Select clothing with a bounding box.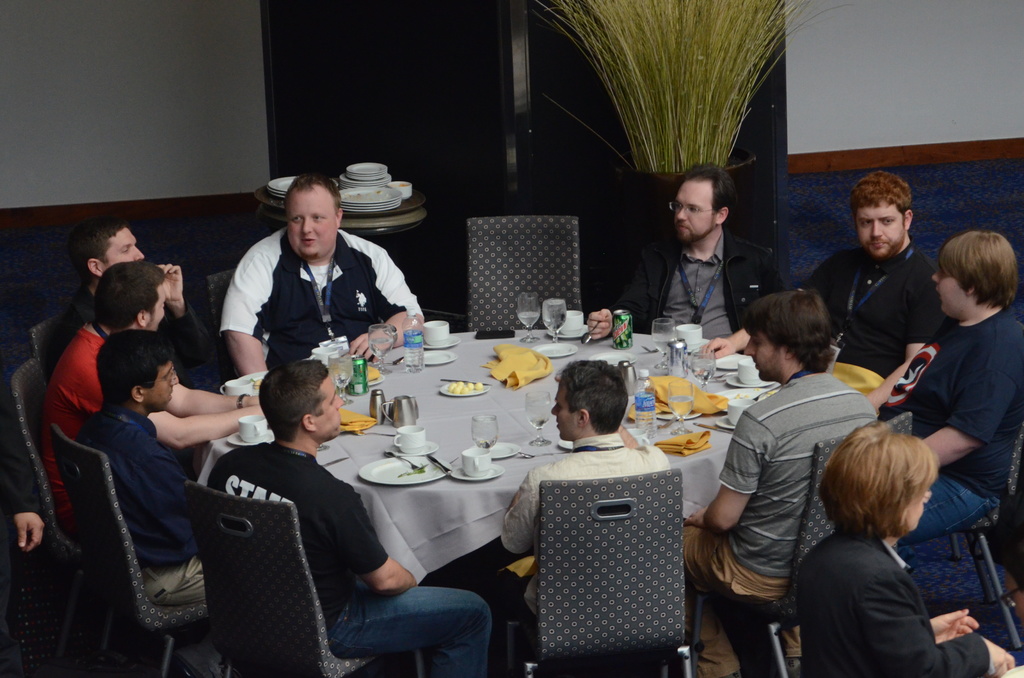
crop(202, 441, 496, 677).
